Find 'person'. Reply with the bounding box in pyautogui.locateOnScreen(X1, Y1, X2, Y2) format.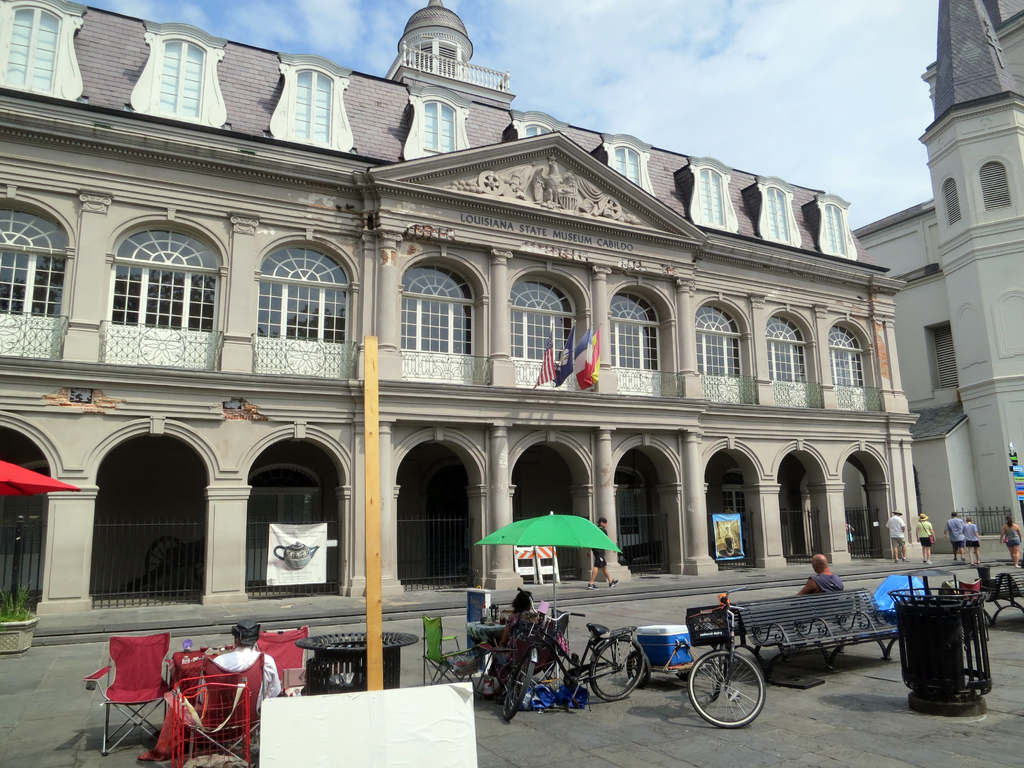
pyautogui.locateOnScreen(996, 516, 1022, 567).
